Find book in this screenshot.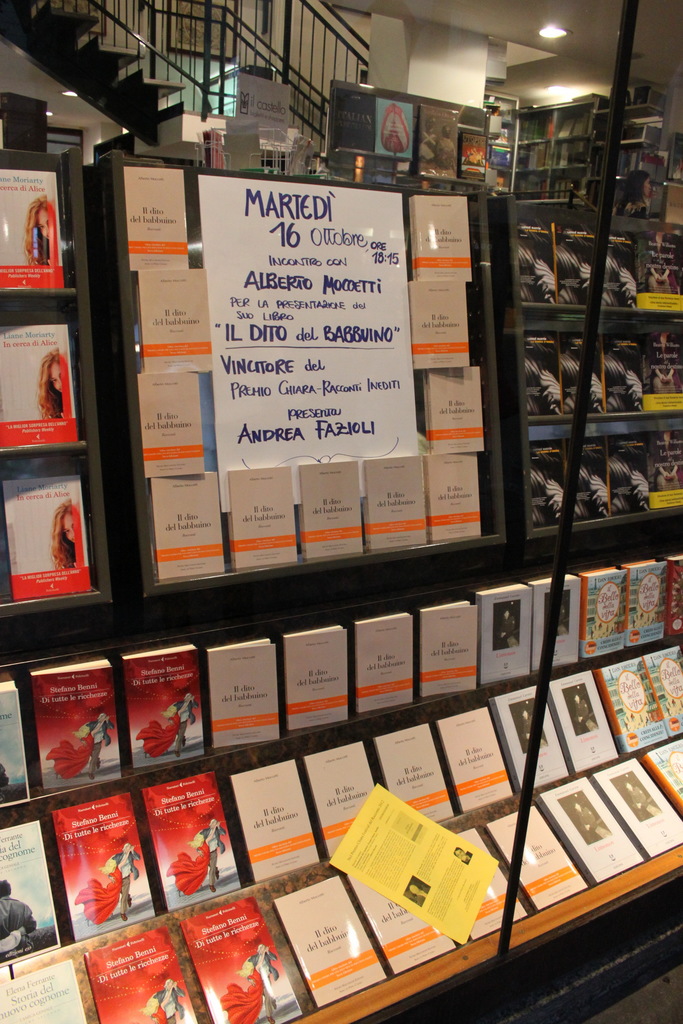
The bounding box for book is (33,789,178,949).
